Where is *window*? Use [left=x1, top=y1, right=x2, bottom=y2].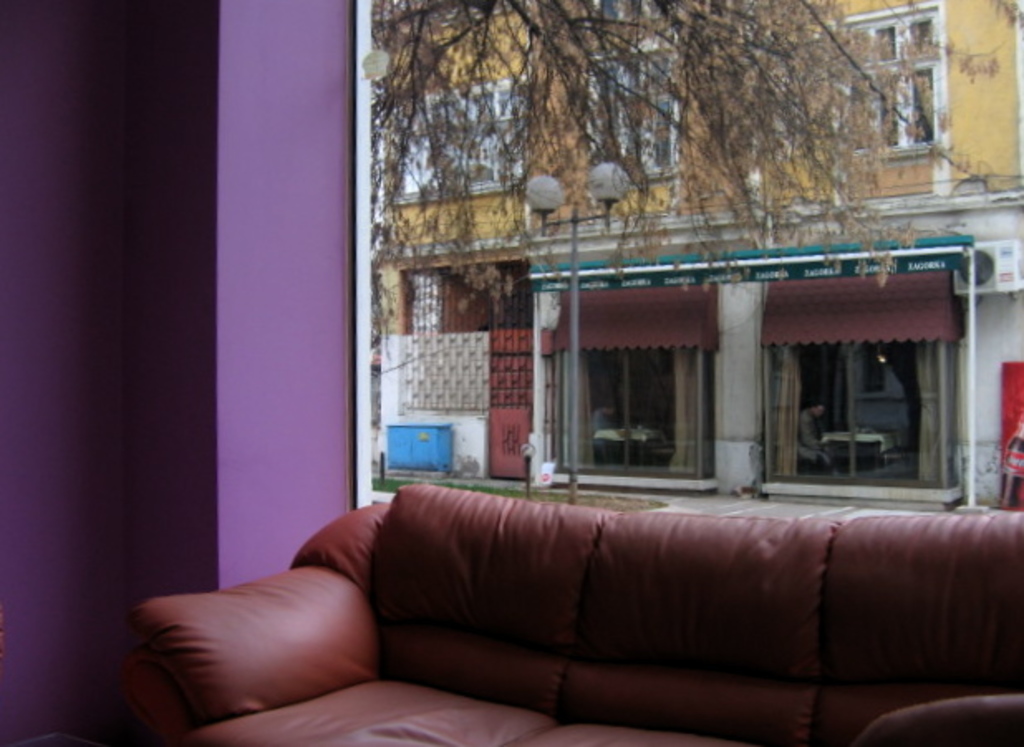
[left=835, top=5, right=938, bottom=142].
